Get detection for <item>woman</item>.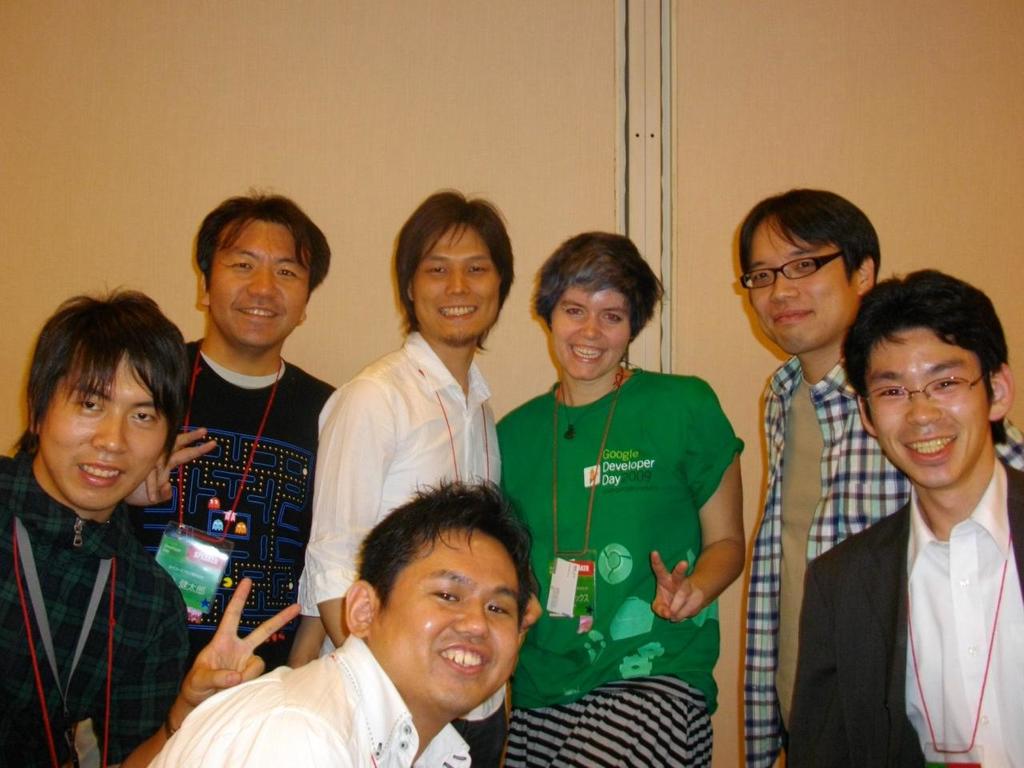
Detection: (left=497, top=223, right=747, bottom=767).
